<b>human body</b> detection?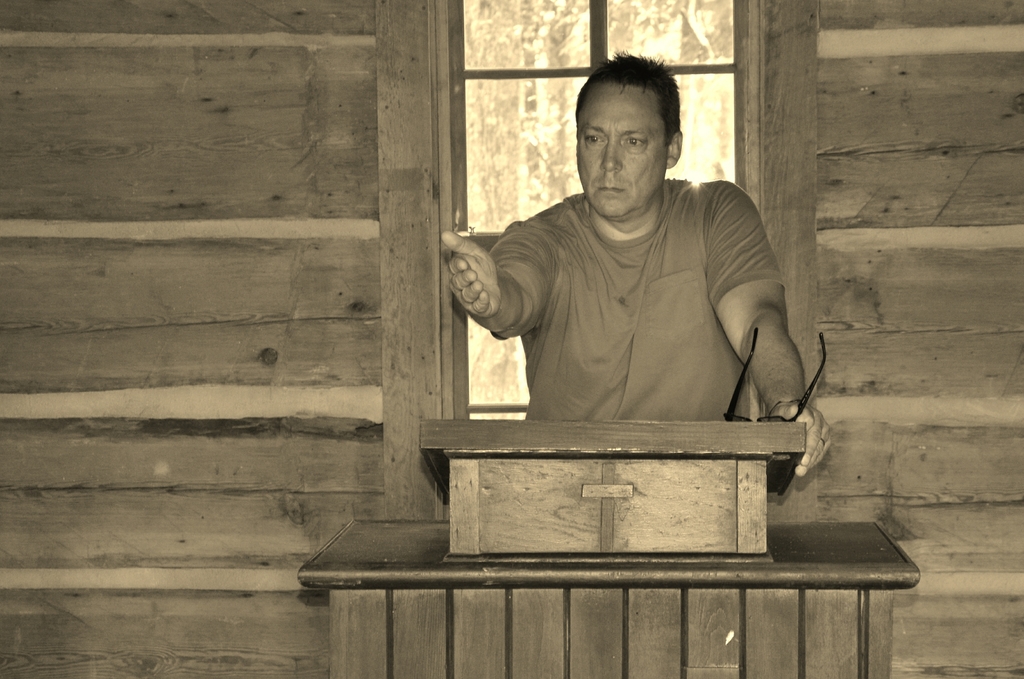
{"left": 427, "top": 64, "right": 819, "bottom": 456}
